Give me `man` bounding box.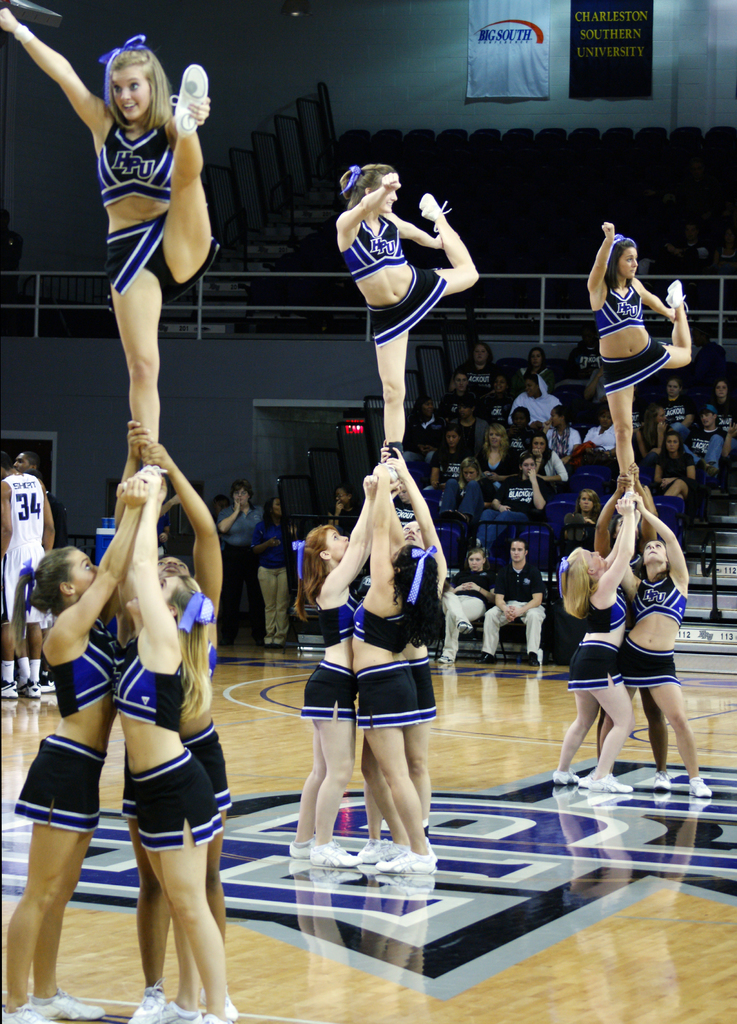
543,406,575,467.
